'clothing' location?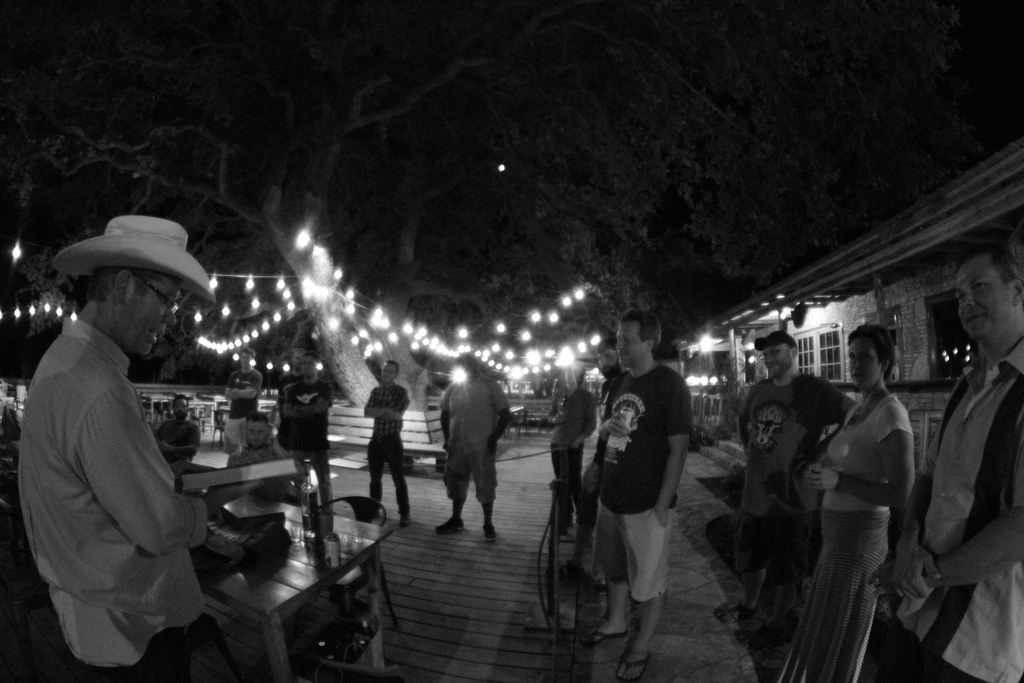
l=774, t=391, r=915, b=682
